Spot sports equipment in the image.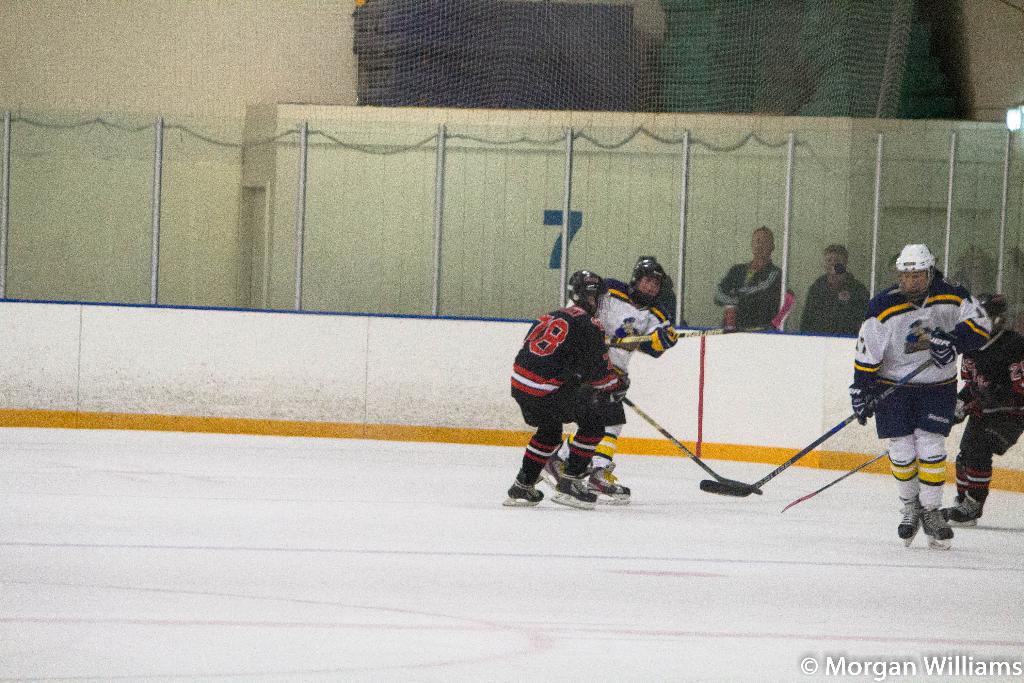
sports equipment found at l=589, t=377, r=630, b=403.
